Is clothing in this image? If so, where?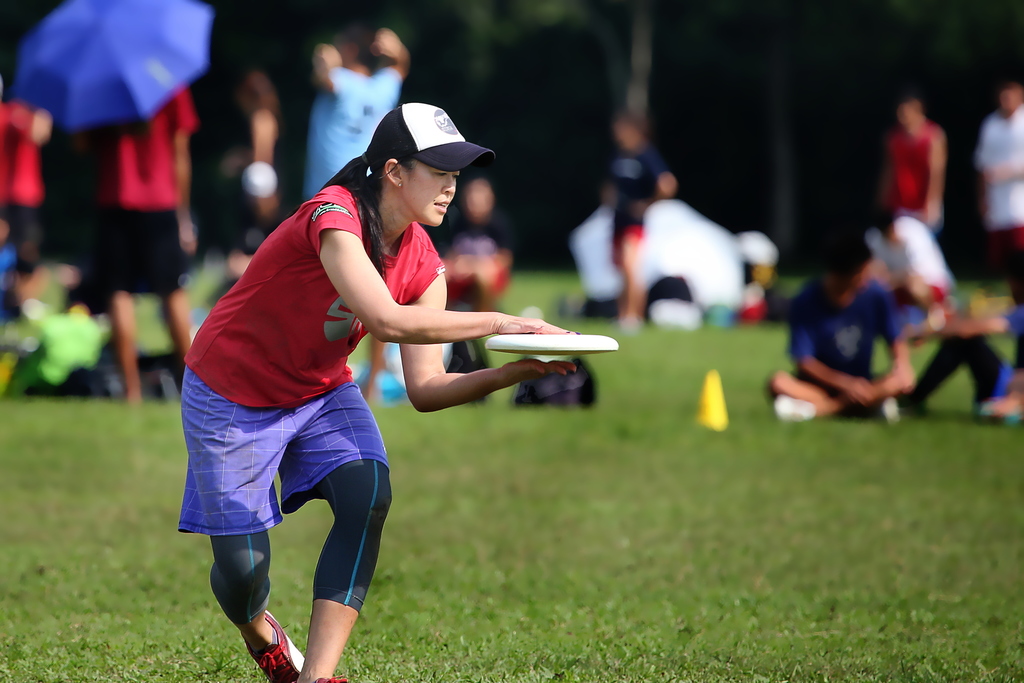
Yes, at bbox=[964, 117, 1023, 315].
